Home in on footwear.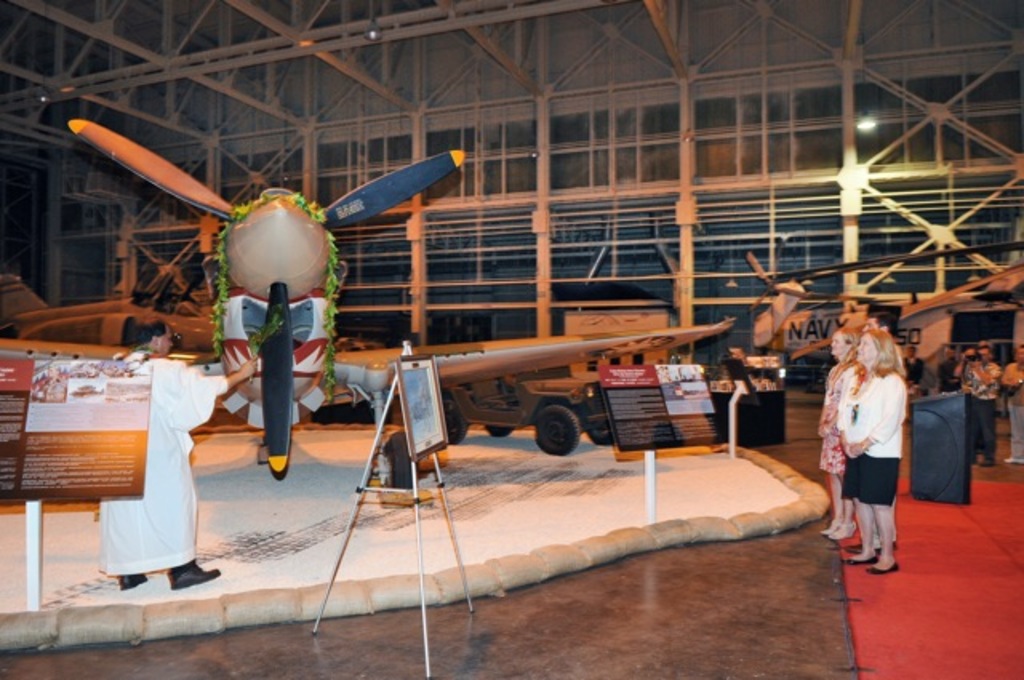
Homed in at {"x1": 866, "y1": 555, "x2": 899, "y2": 570}.
